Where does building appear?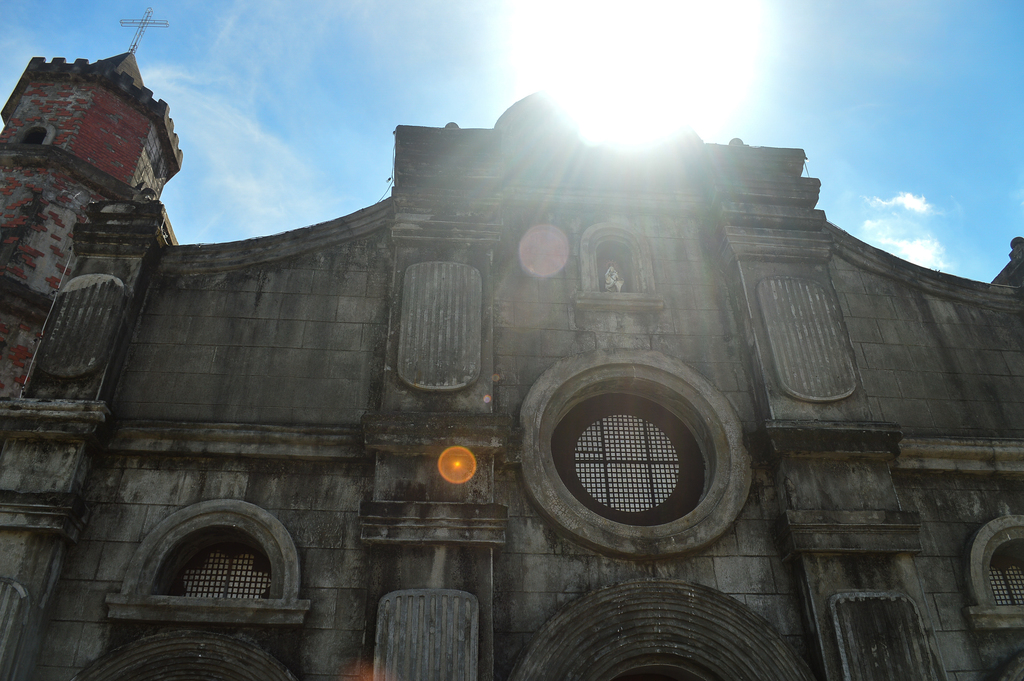
Appears at [0, 1, 1023, 680].
